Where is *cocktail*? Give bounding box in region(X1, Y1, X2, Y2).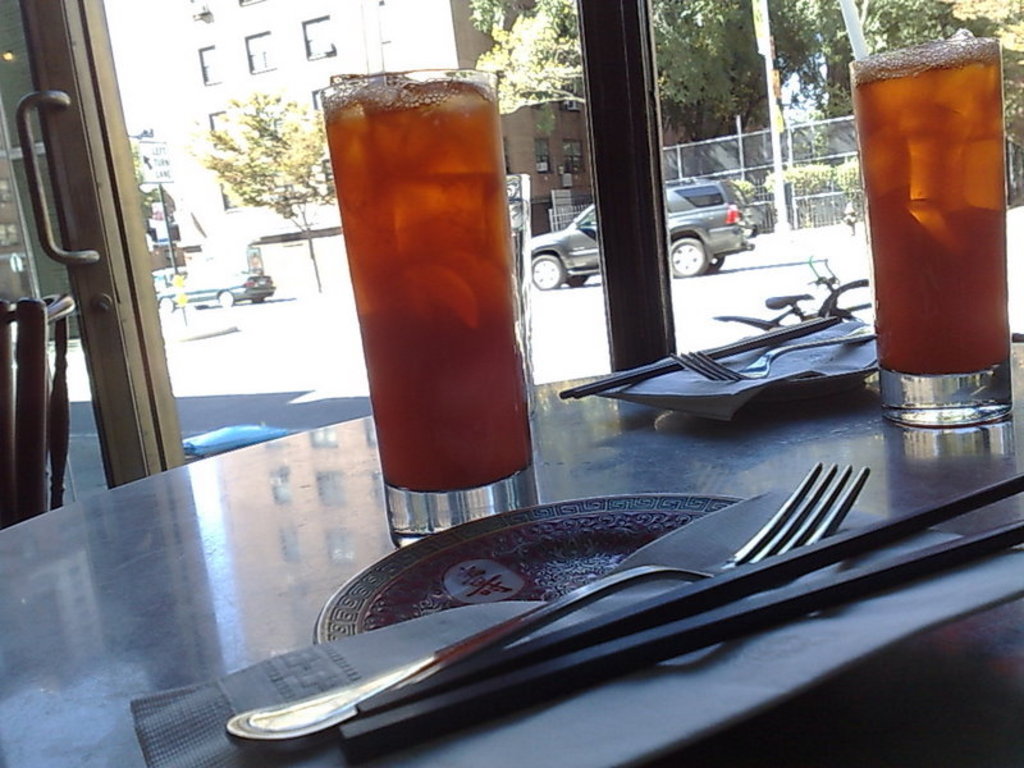
region(860, 0, 1007, 426).
